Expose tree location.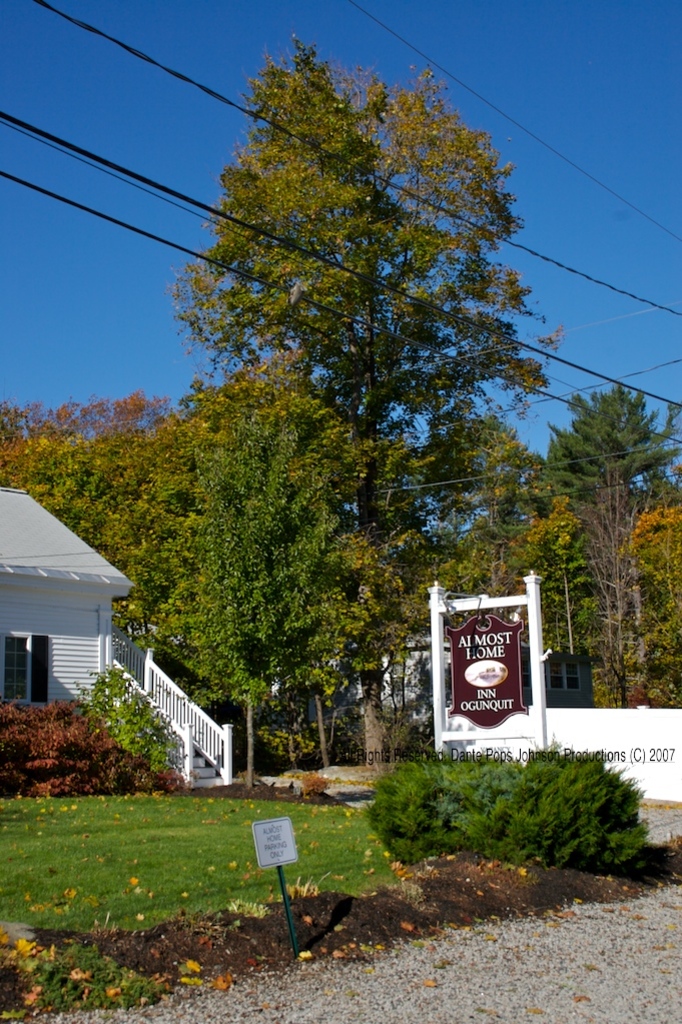
Exposed at Rect(0, 391, 295, 729).
